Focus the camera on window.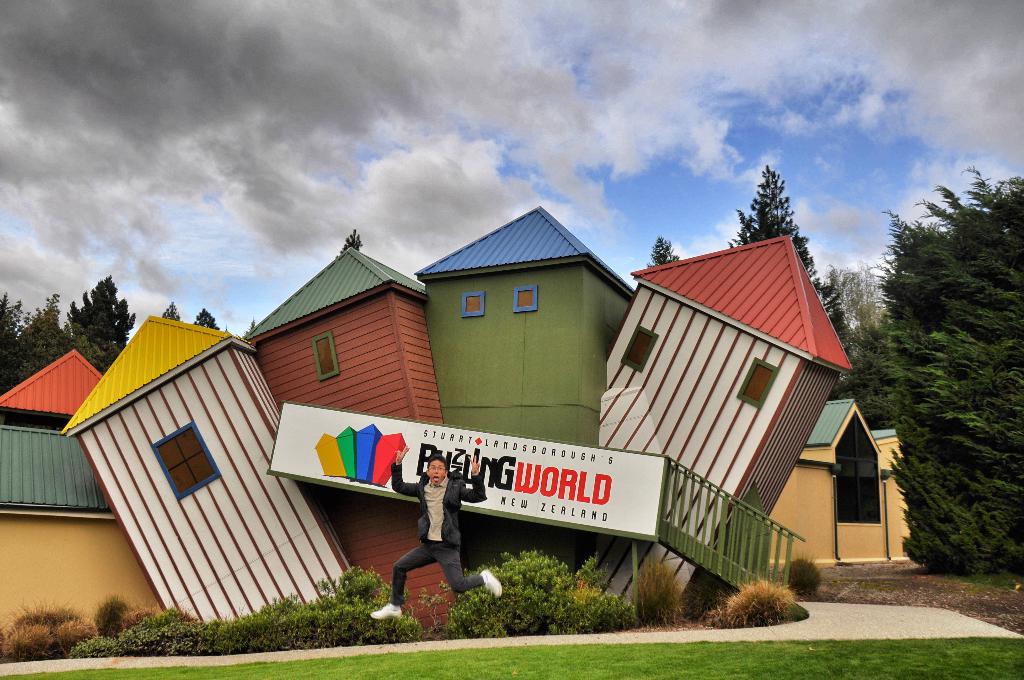
Focus region: [152,423,221,503].
